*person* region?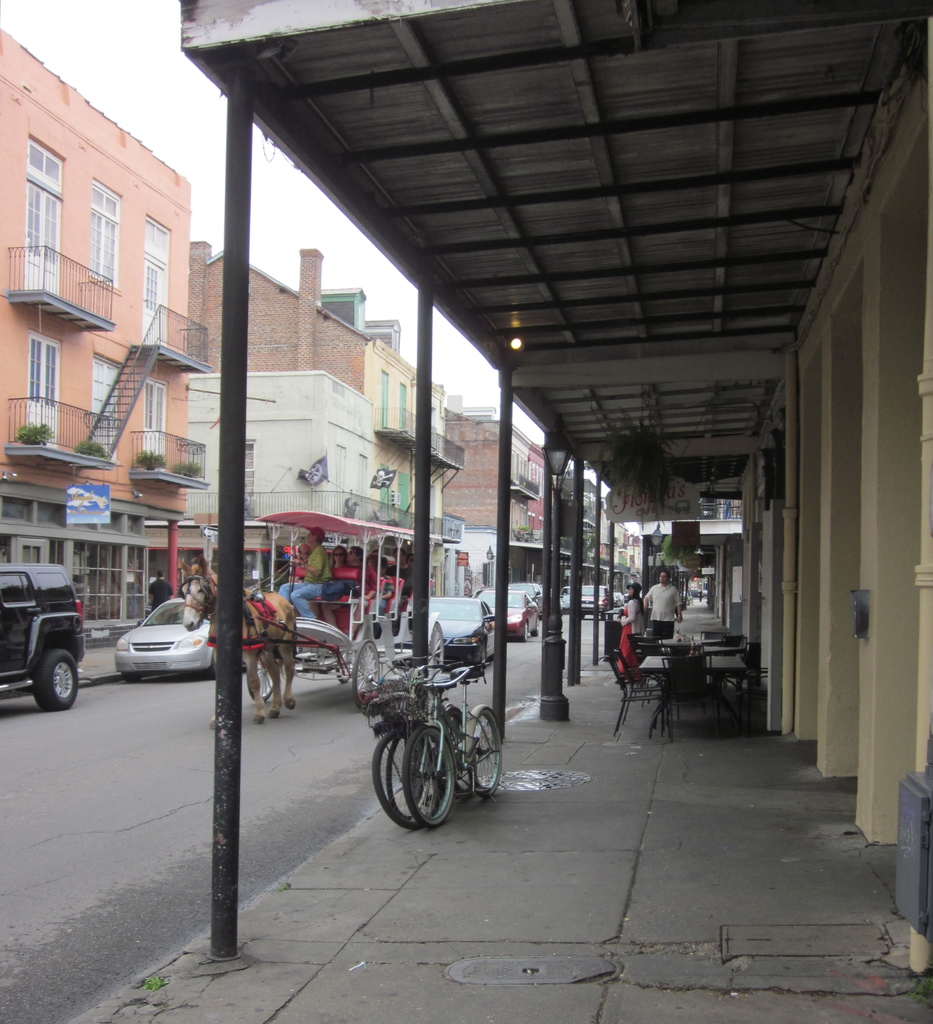
box(311, 543, 348, 612)
